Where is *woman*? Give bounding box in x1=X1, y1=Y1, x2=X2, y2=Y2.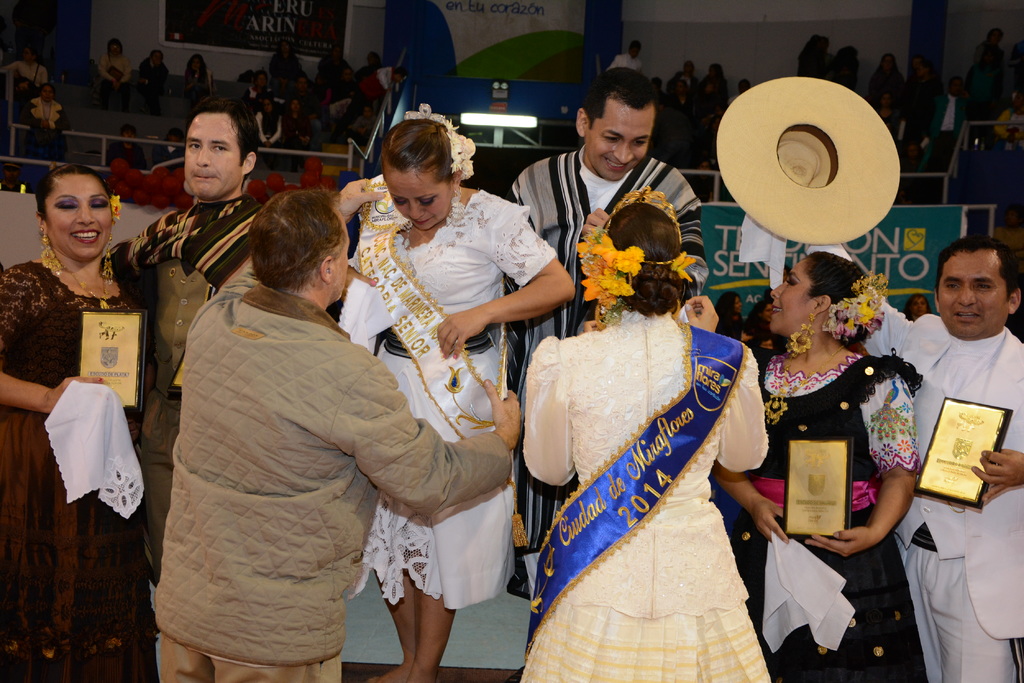
x1=94, y1=34, x2=130, y2=99.
